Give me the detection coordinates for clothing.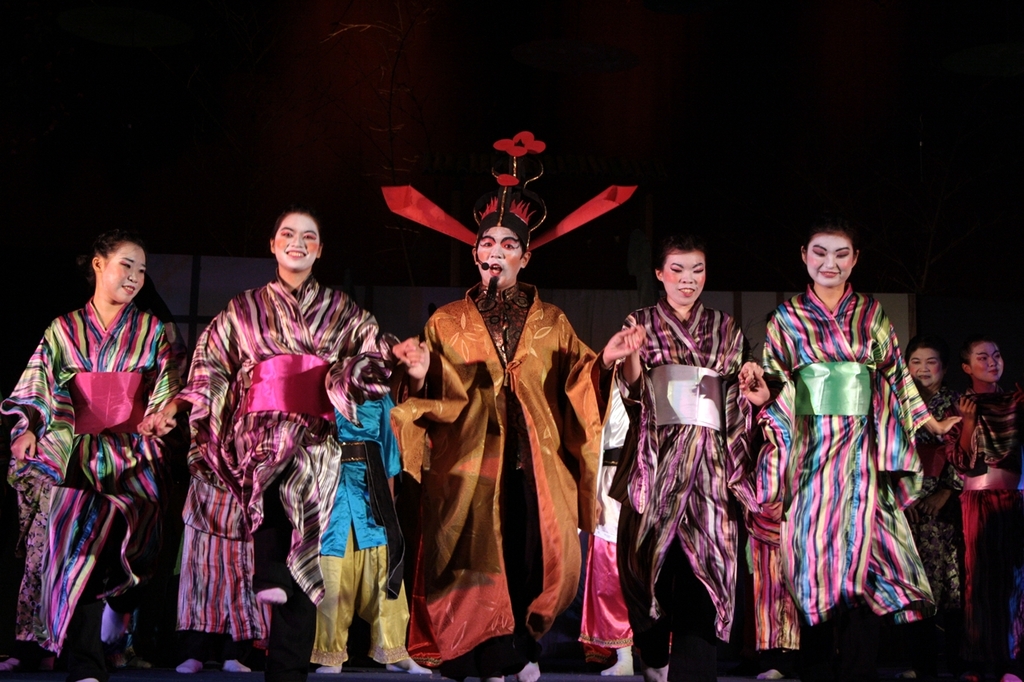
{"left": 277, "top": 395, "right": 405, "bottom": 650}.
